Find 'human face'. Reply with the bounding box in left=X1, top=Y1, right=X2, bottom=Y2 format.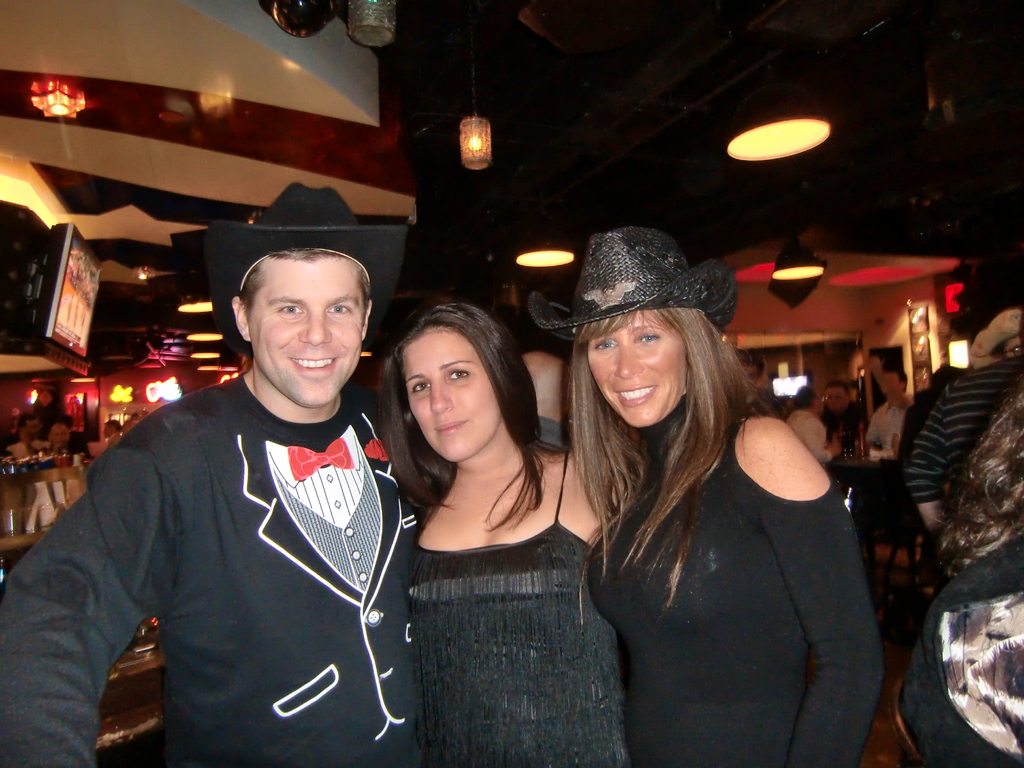
left=586, top=316, right=687, bottom=426.
